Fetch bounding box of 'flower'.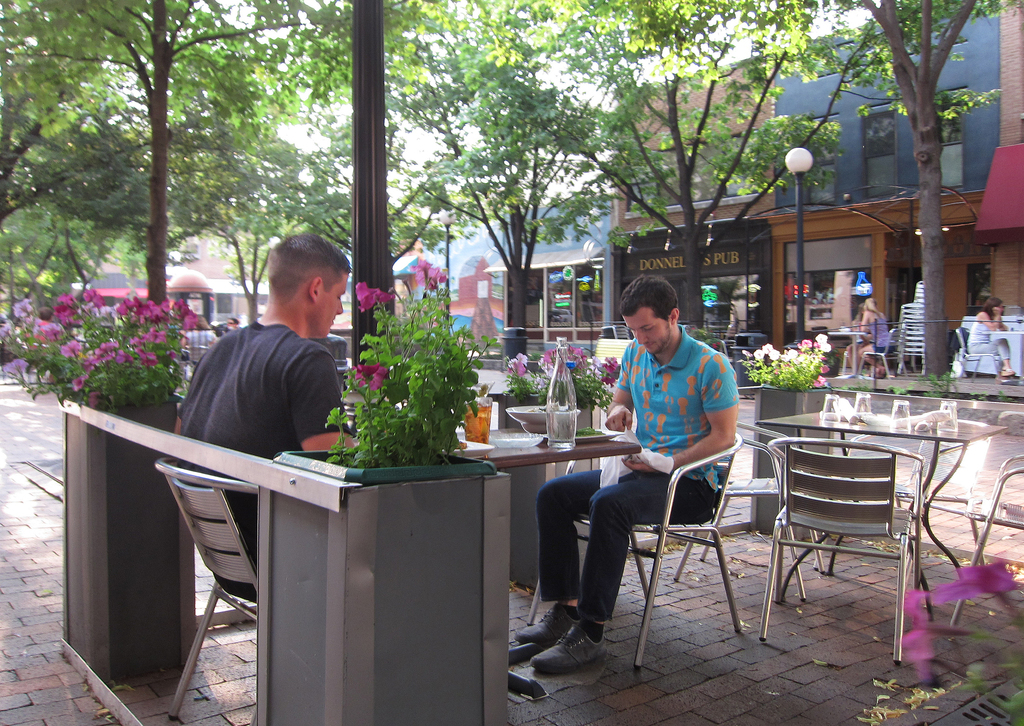
Bbox: {"x1": 901, "y1": 586, "x2": 968, "y2": 688}.
